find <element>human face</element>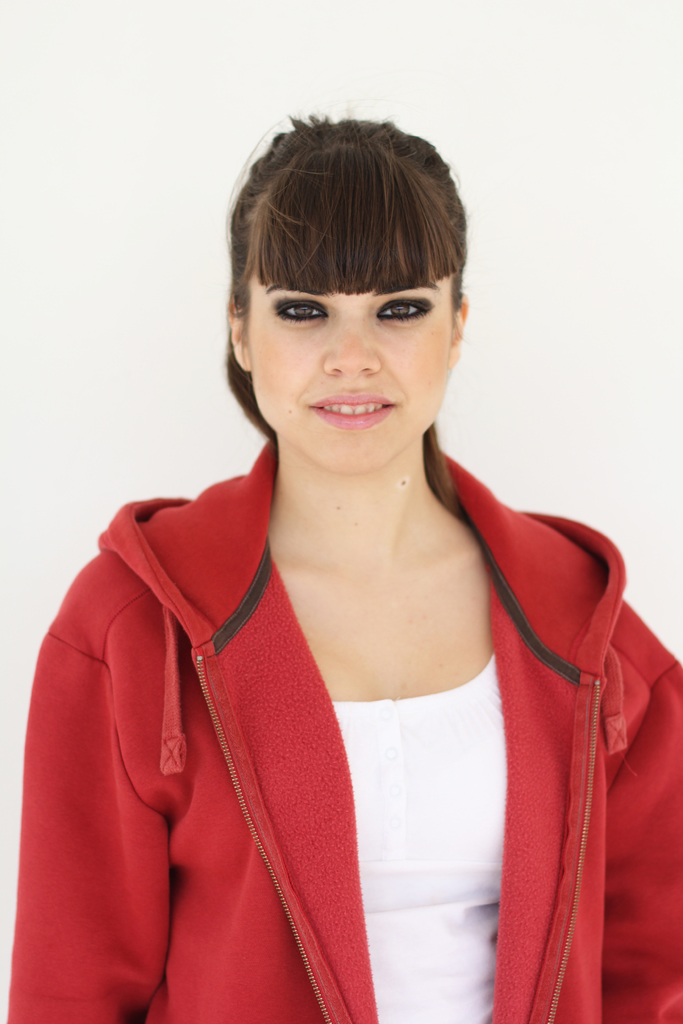
bbox=(248, 271, 454, 465)
